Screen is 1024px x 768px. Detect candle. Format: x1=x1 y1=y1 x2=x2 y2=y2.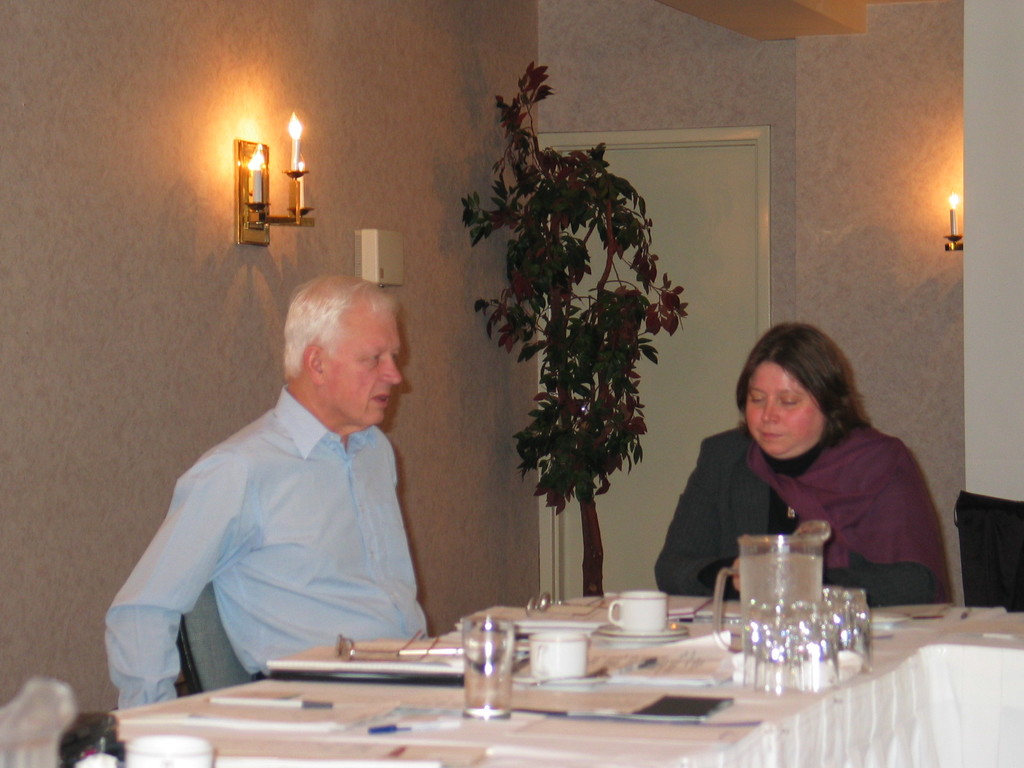
x1=289 y1=113 x2=303 y2=167.
